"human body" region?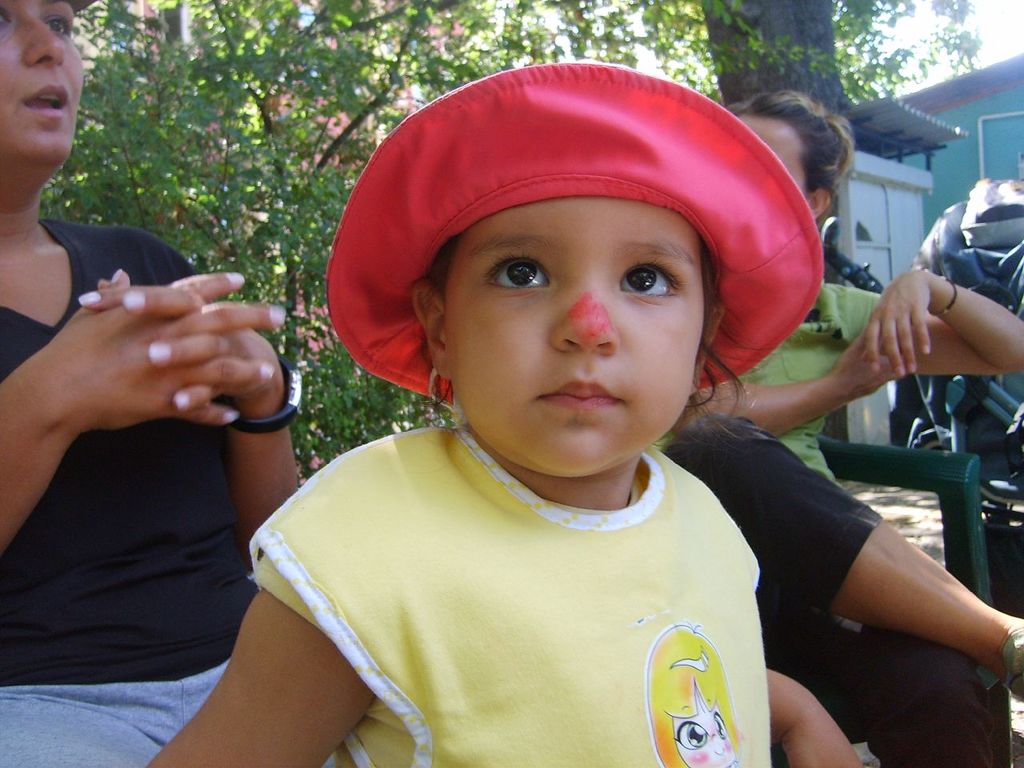
<bbox>658, 402, 1023, 766</bbox>
